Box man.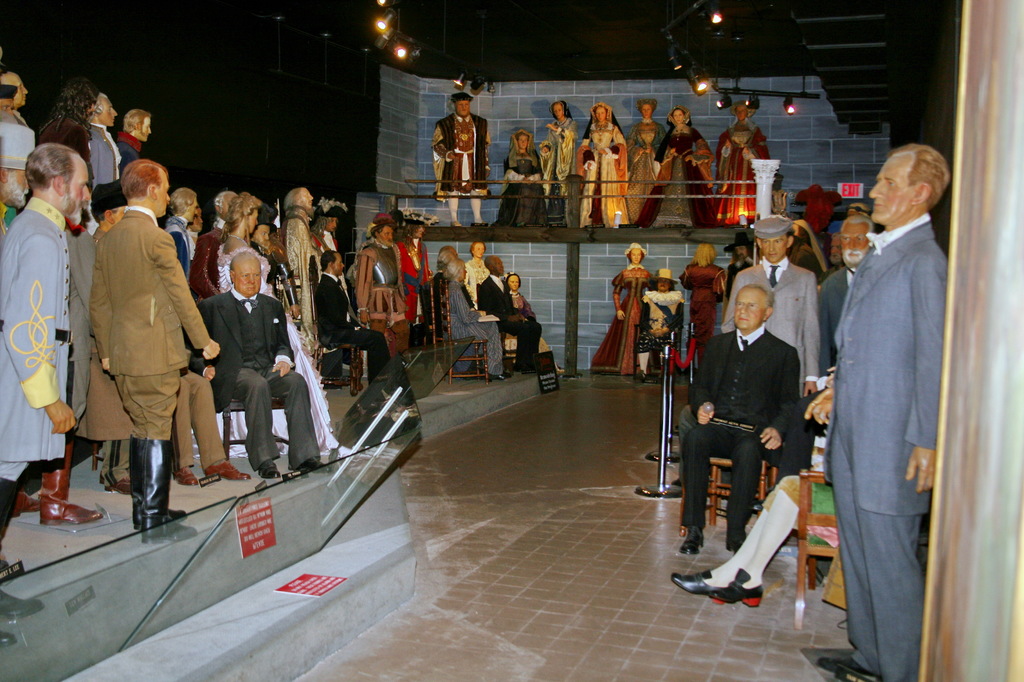
{"x1": 676, "y1": 287, "x2": 800, "y2": 553}.
